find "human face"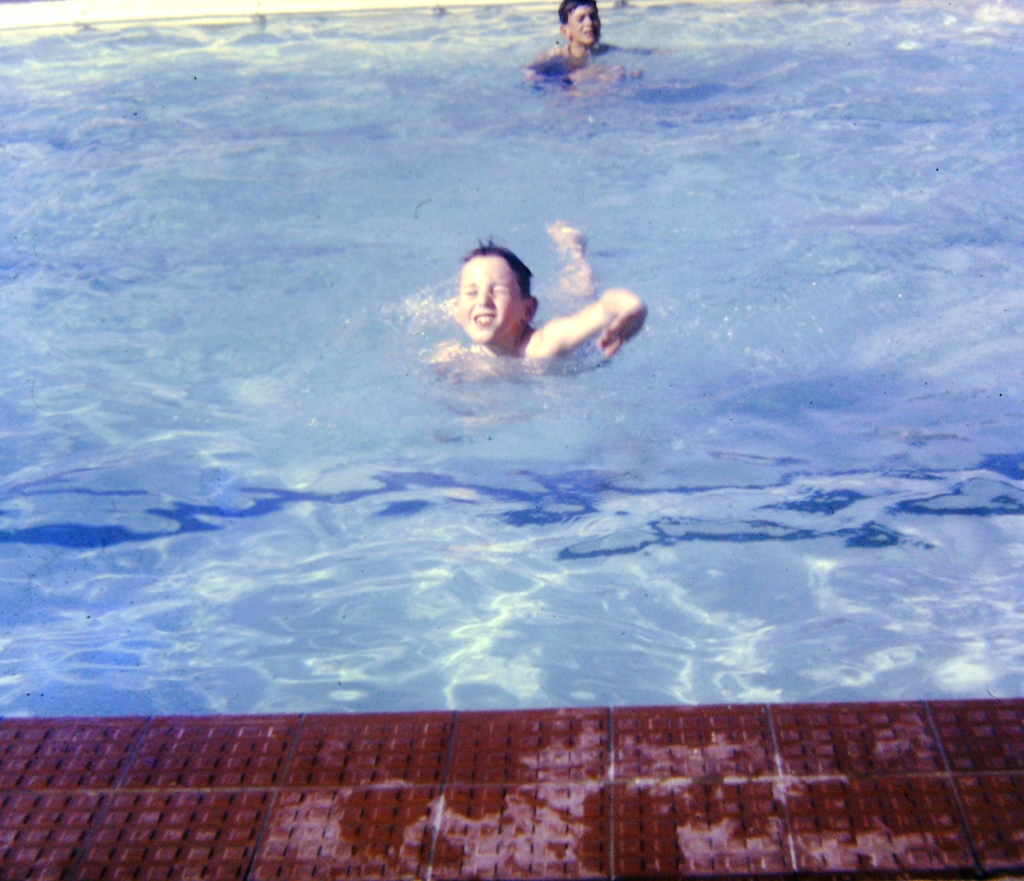
detection(456, 254, 522, 350)
